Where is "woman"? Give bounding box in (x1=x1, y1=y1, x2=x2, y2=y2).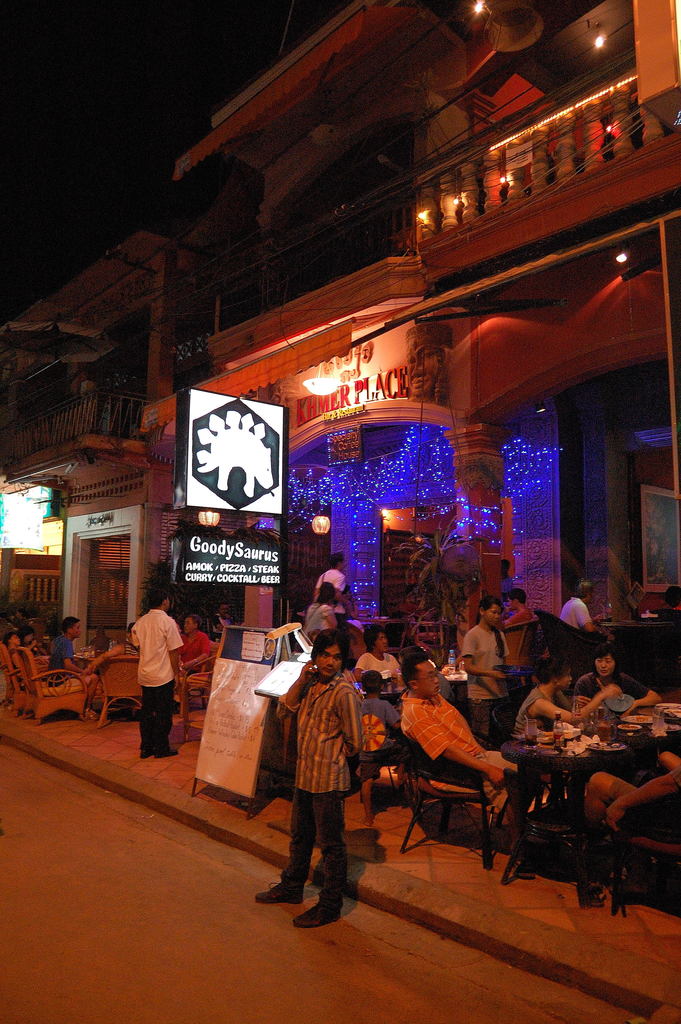
(x1=516, y1=662, x2=619, y2=728).
